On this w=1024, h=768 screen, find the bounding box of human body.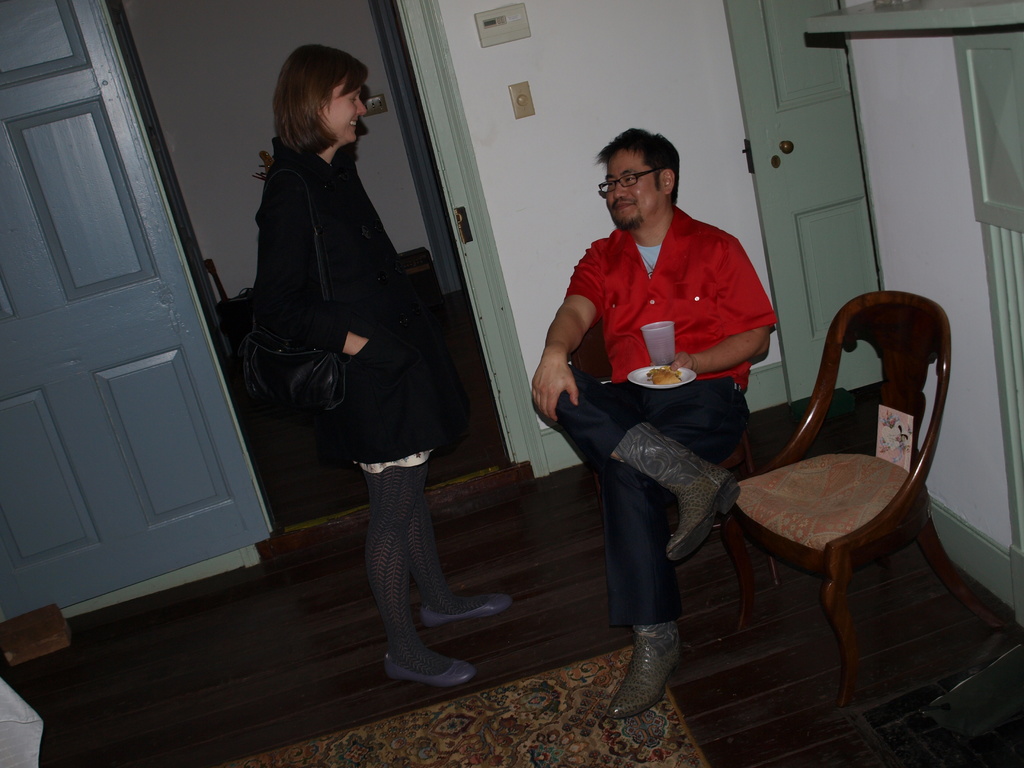
Bounding box: Rect(251, 45, 514, 684).
